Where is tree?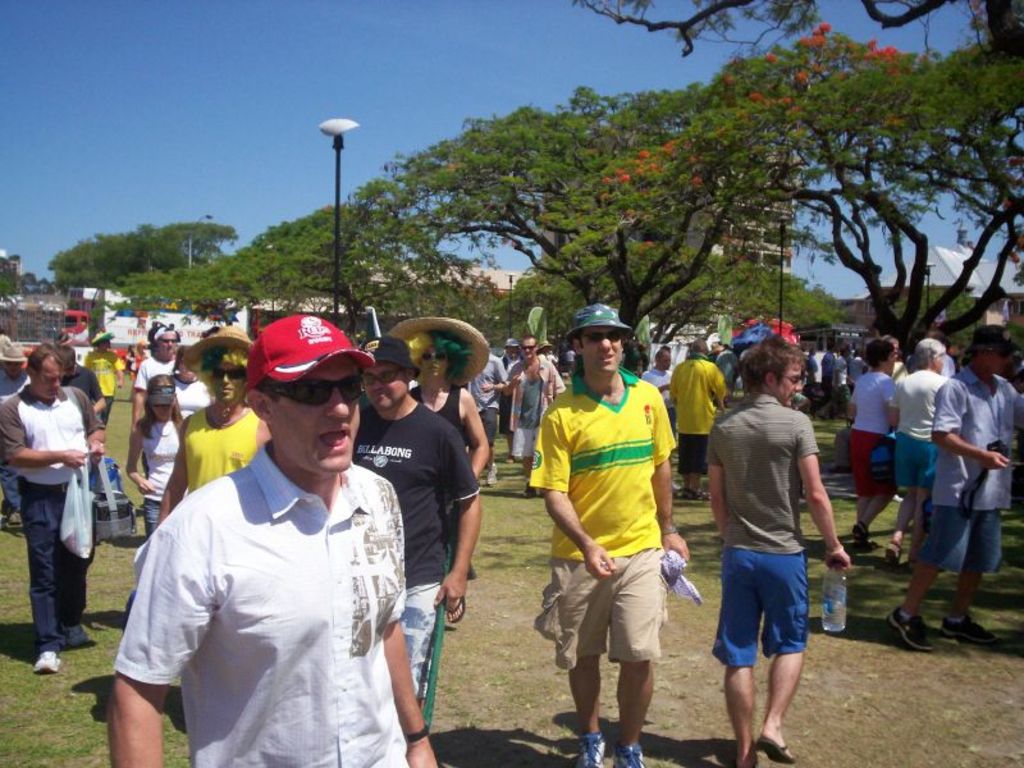
(220,189,503,337).
